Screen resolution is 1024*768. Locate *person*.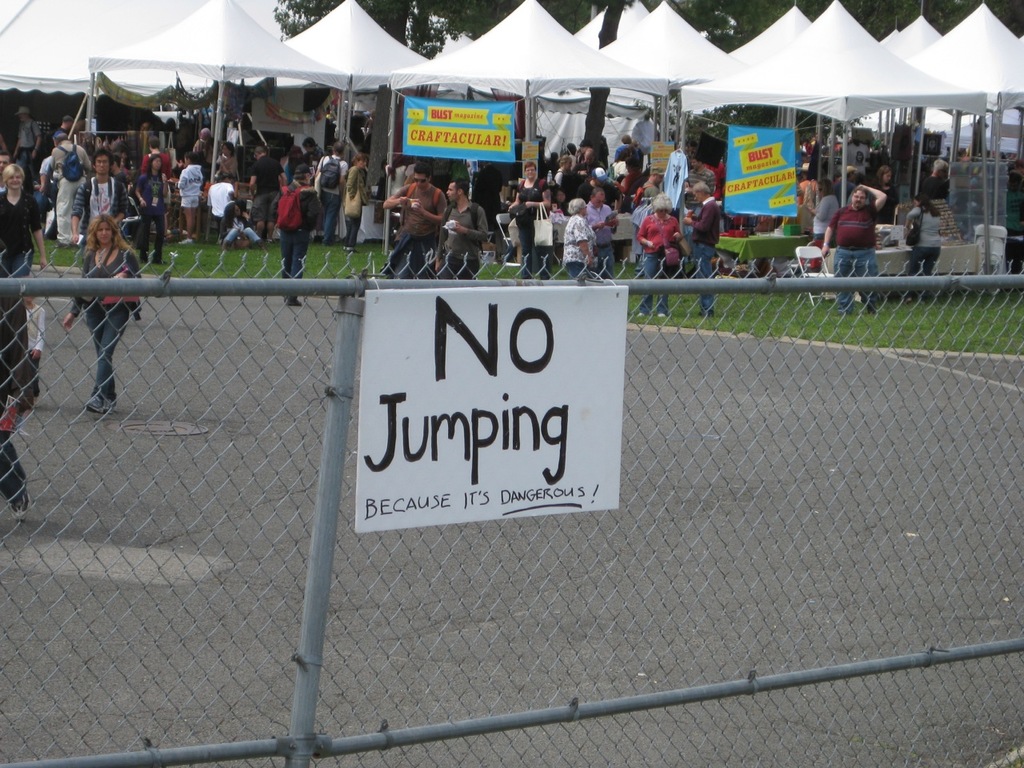
562, 198, 596, 278.
